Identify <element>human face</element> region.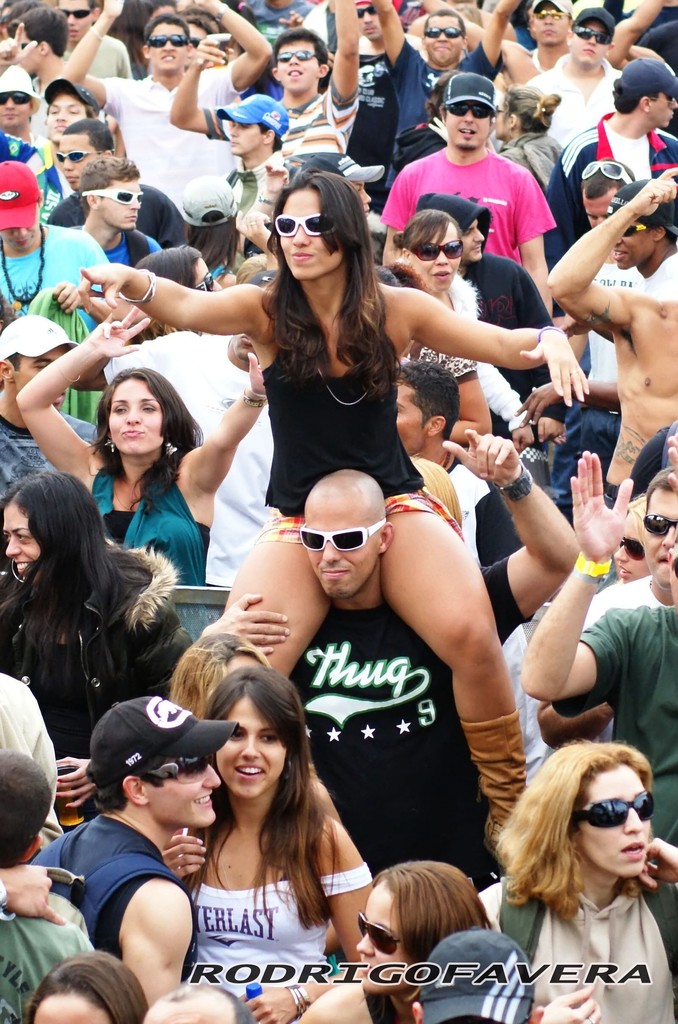
Region: Rect(613, 226, 657, 270).
